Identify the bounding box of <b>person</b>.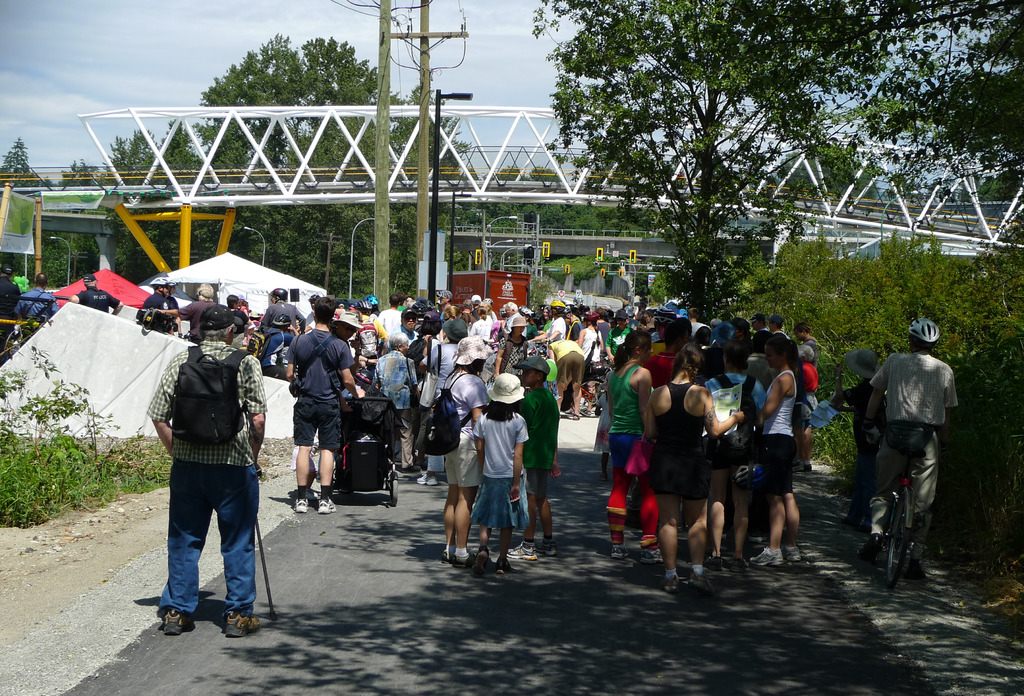
{"x1": 504, "y1": 352, "x2": 561, "y2": 559}.
